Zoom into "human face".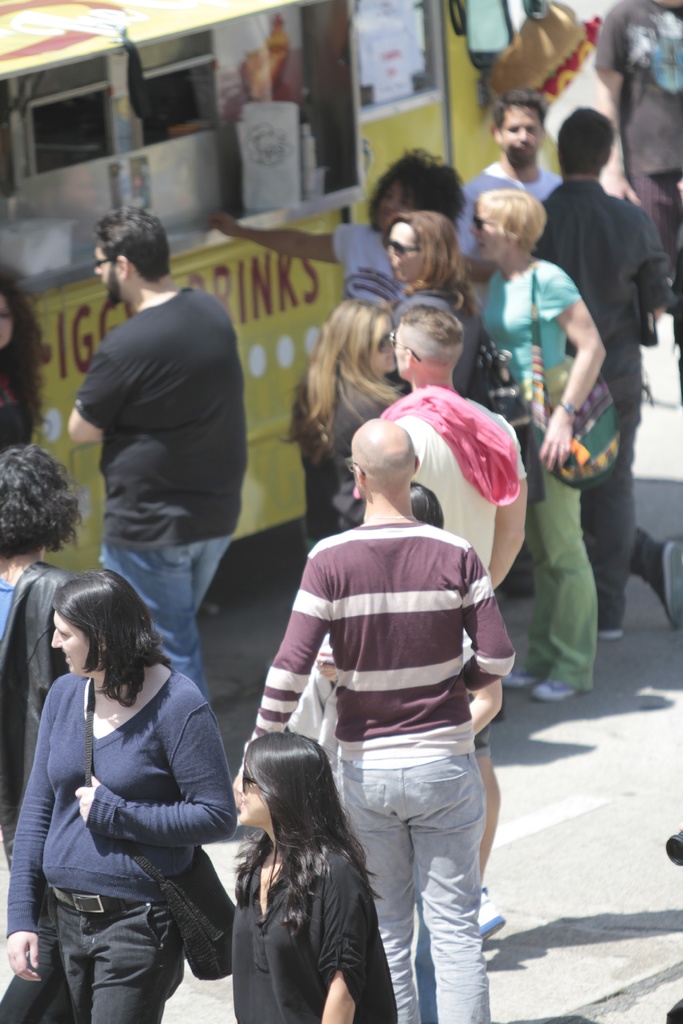
Zoom target: 236, 762, 267, 834.
